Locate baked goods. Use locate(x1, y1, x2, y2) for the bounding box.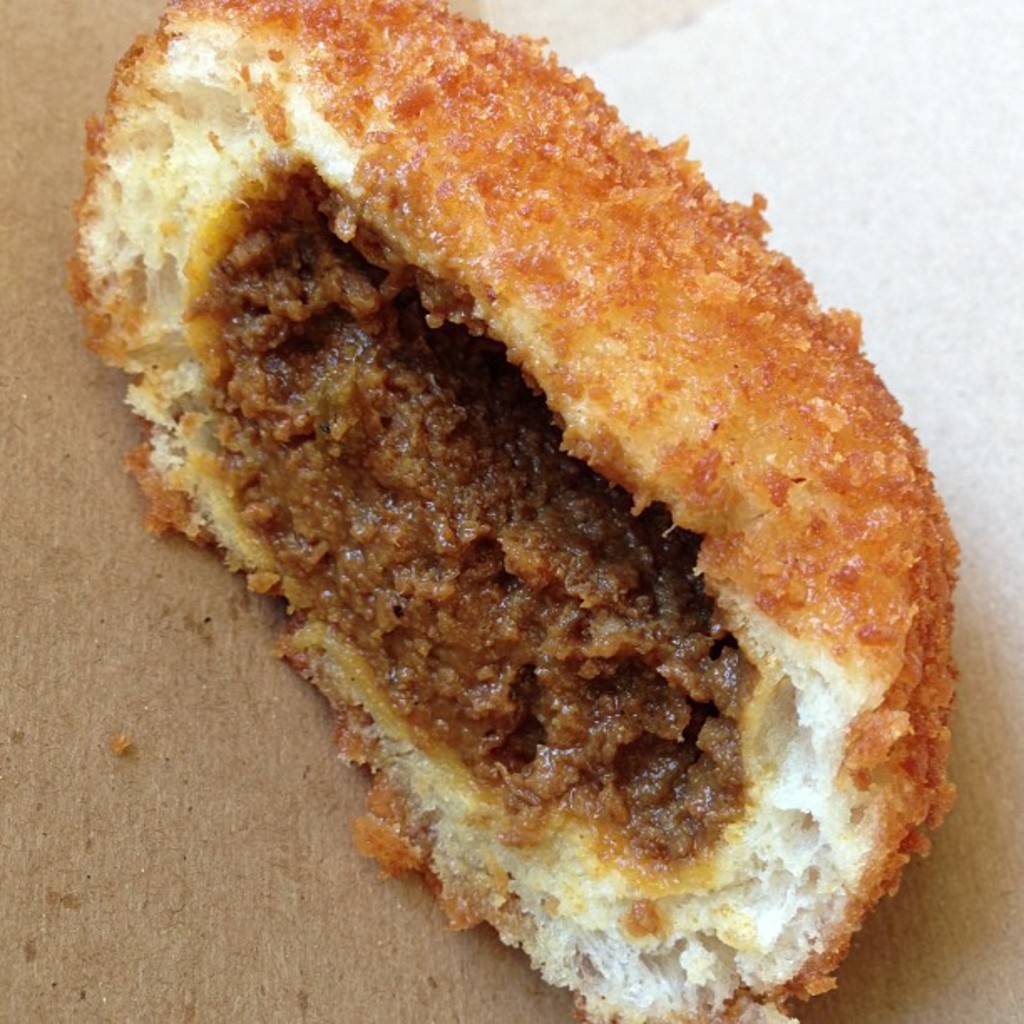
locate(57, 0, 965, 1022).
